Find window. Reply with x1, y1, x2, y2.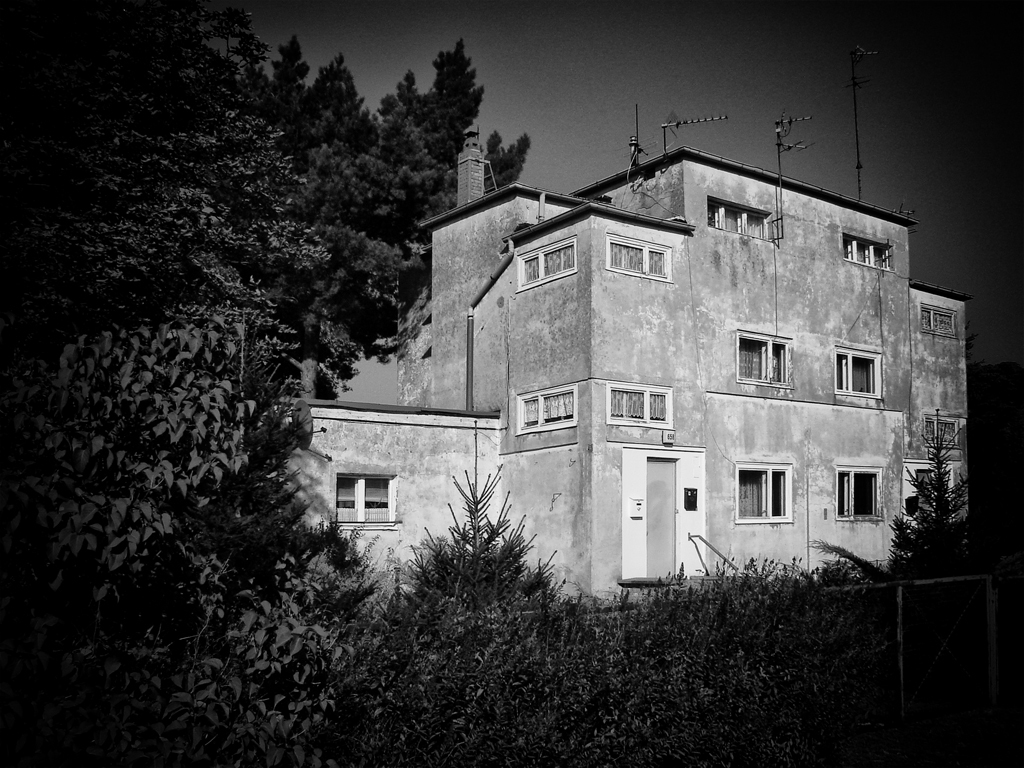
832, 475, 876, 519.
